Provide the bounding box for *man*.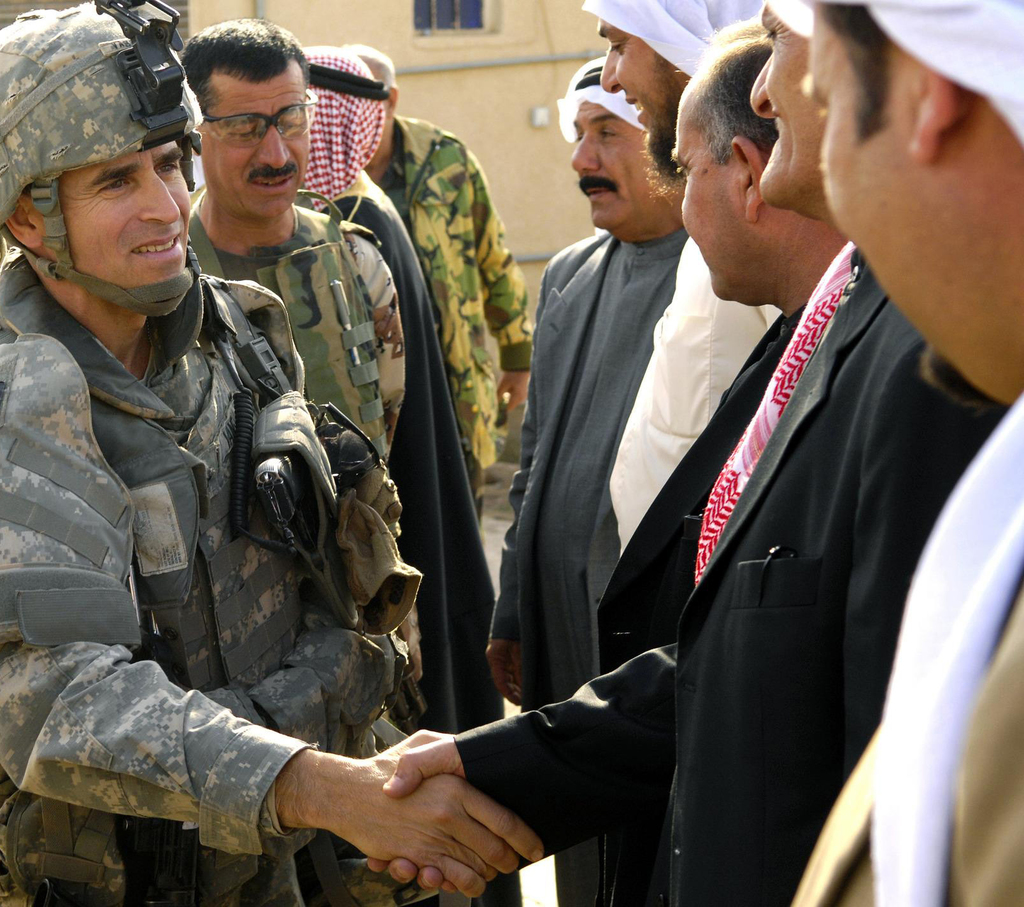
367/44/534/529.
